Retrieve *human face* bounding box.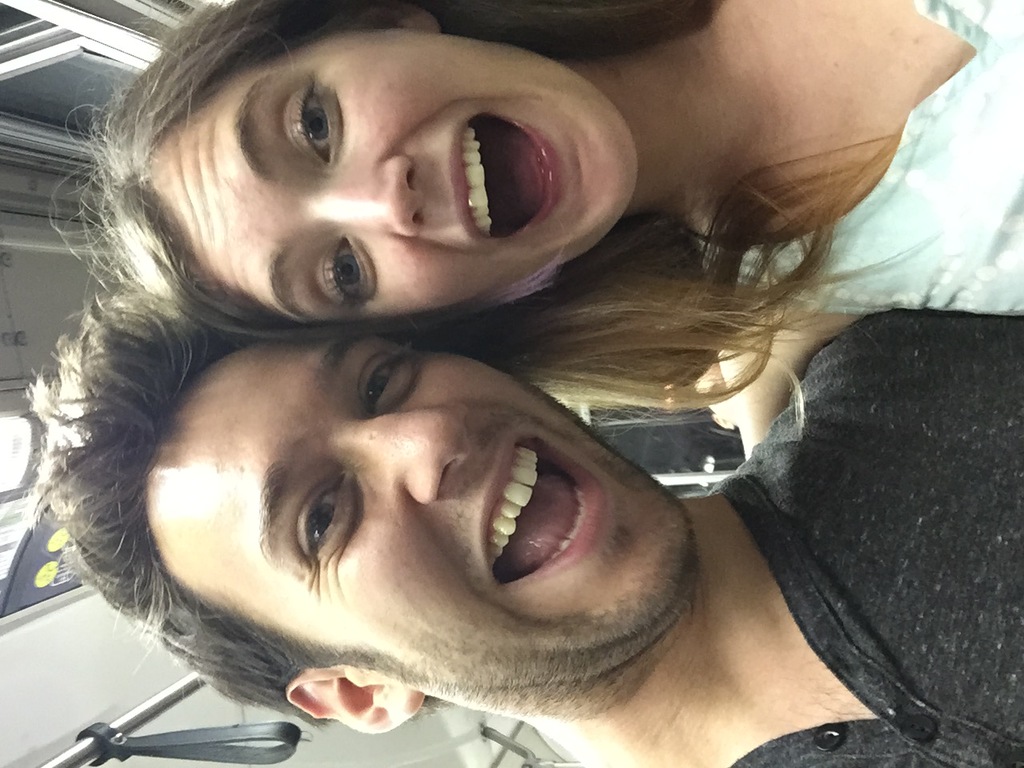
Bounding box: x1=149 y1=31 x2=634 y2=319.
